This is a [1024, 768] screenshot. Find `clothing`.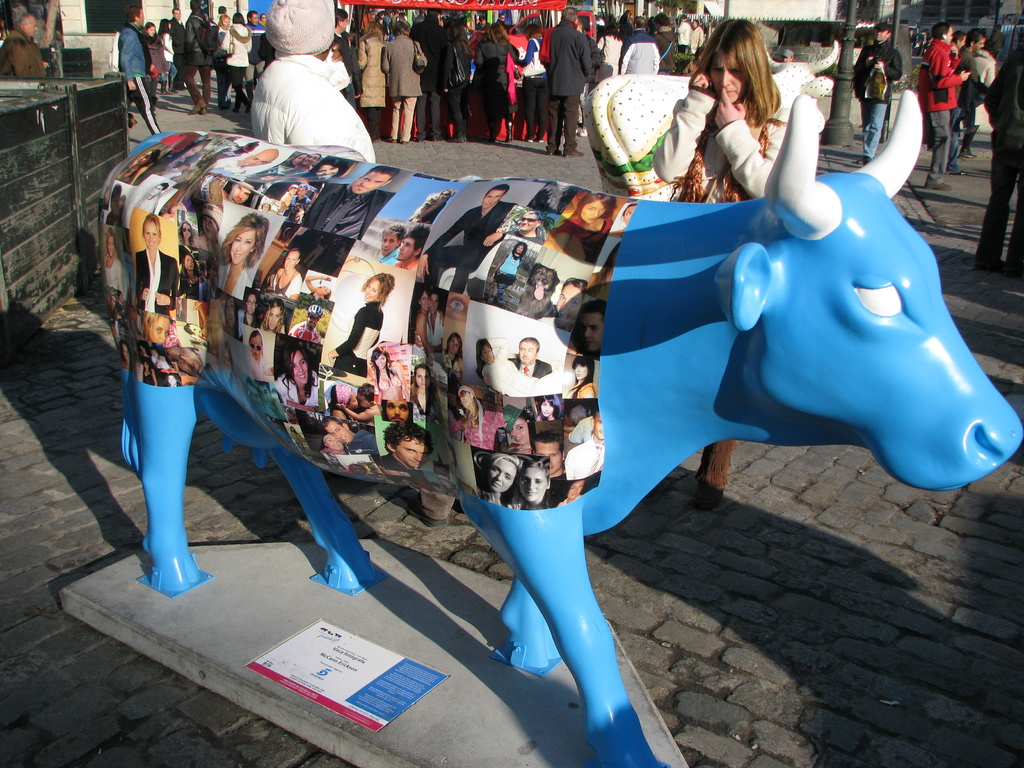
Bounding box: [420, 205, 509, 290].
